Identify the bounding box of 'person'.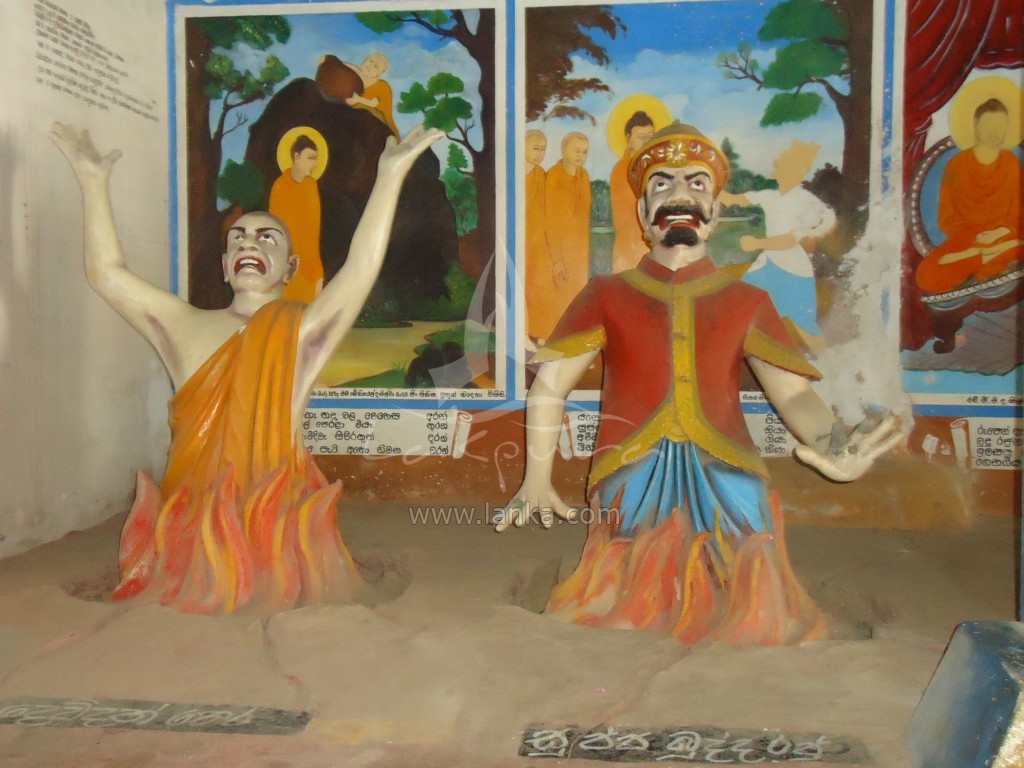
(719, 143, 833, 337).
